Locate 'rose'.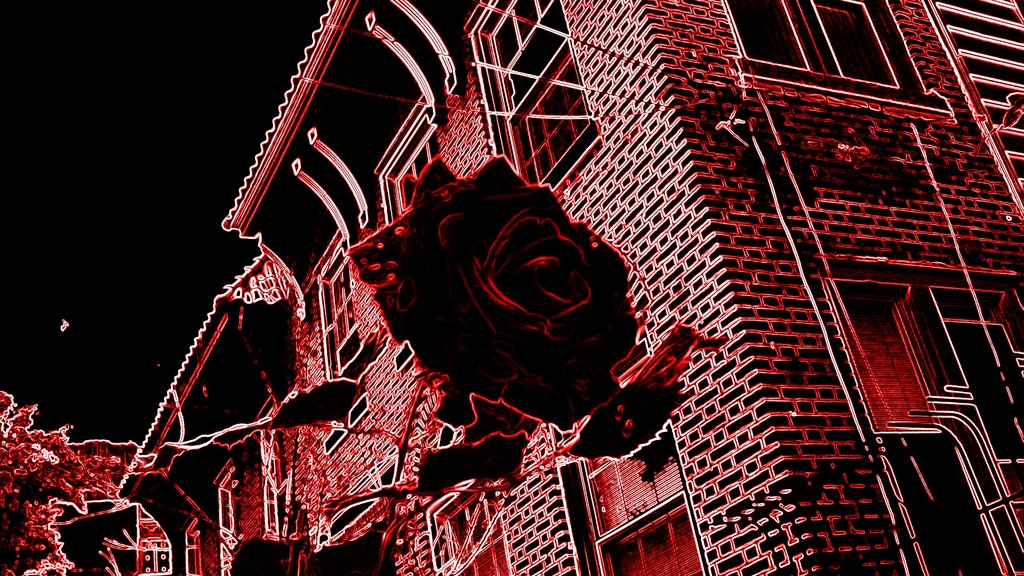
Bounding box: (x1=346, y1=156, x2=637, y2=432).
